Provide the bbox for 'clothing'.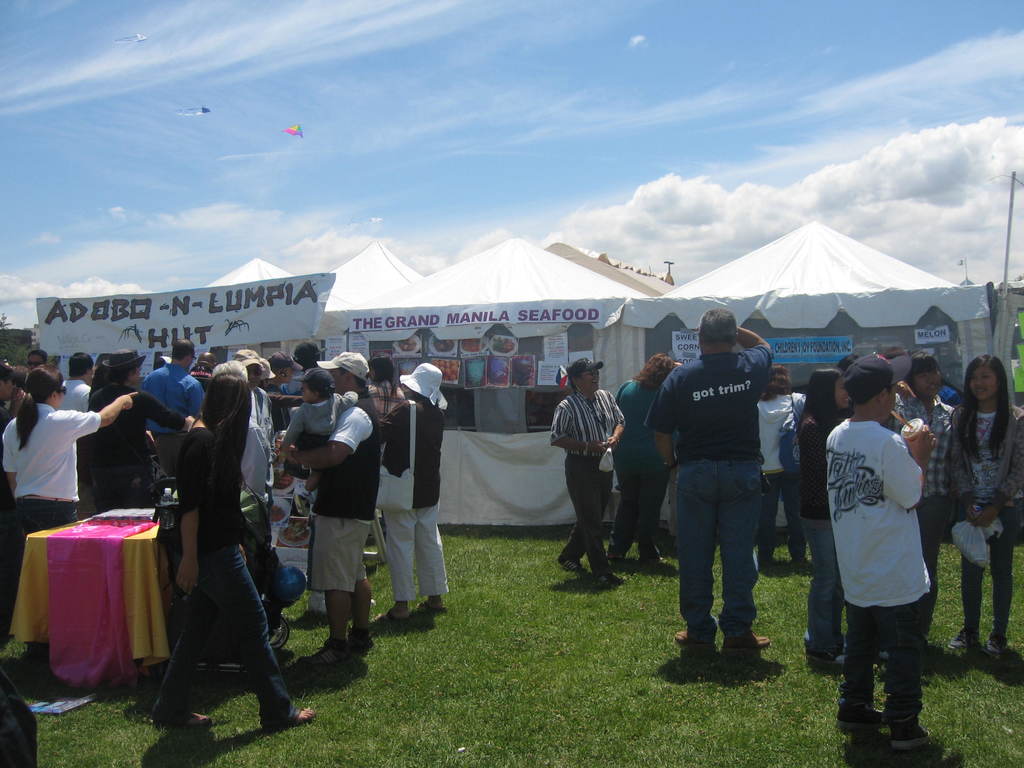
[892,388,954,553].
